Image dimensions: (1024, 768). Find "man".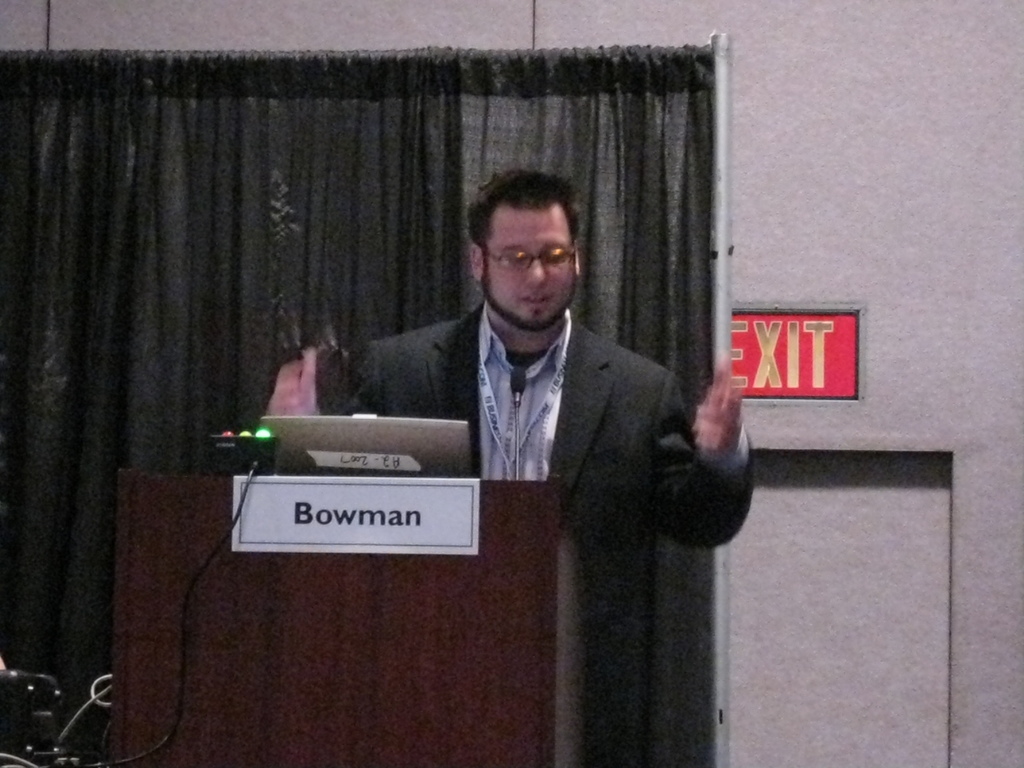
rect(268, 163, 754, 767).
